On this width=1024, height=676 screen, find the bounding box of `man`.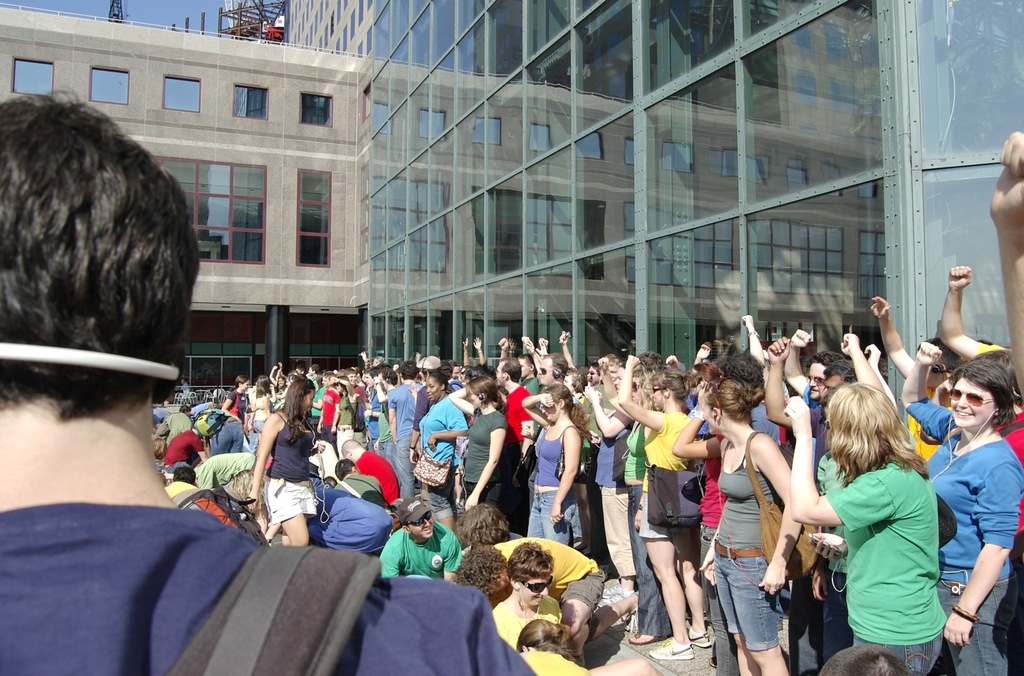
Bounding box: (x1=781, y1=327, x2=842, y2=409).
